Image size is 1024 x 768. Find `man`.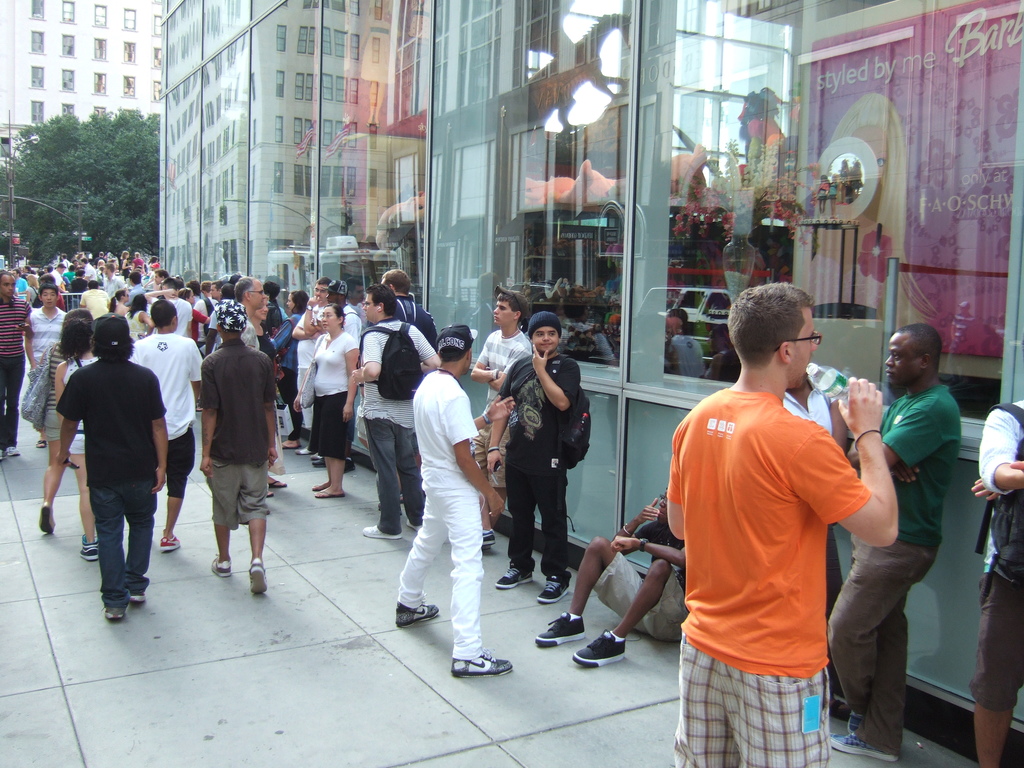
(x1=826, y1=324, x2=962, y2=762).
